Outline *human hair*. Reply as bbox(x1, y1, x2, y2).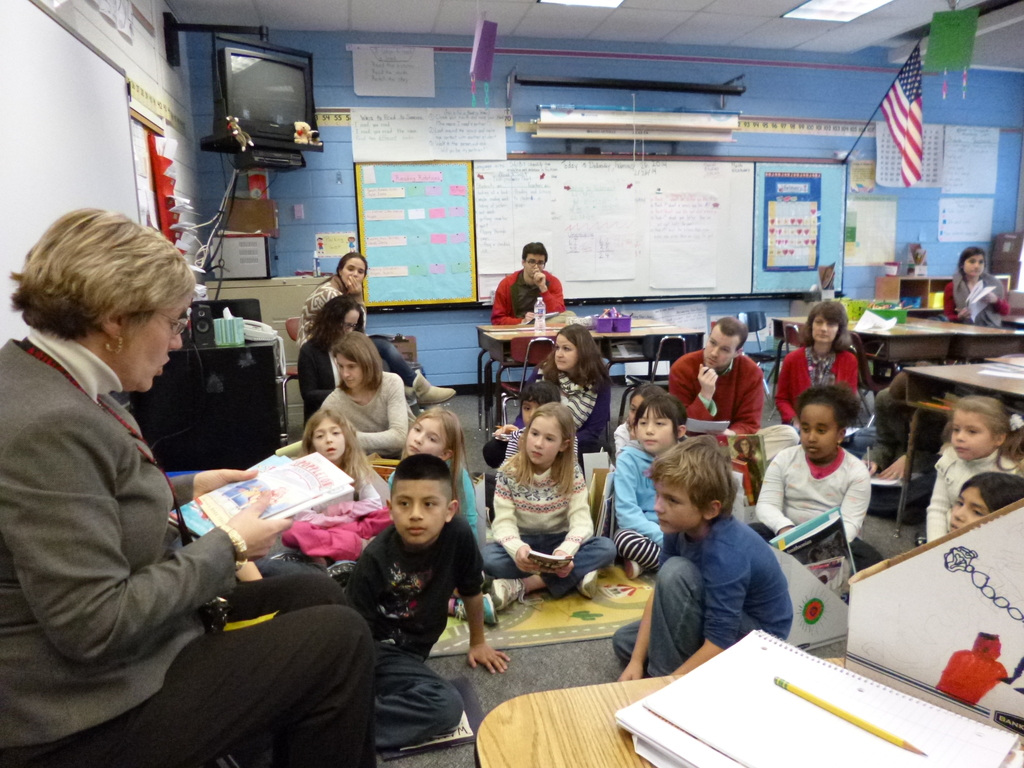
bbox(943, 390, 1023, 470).
